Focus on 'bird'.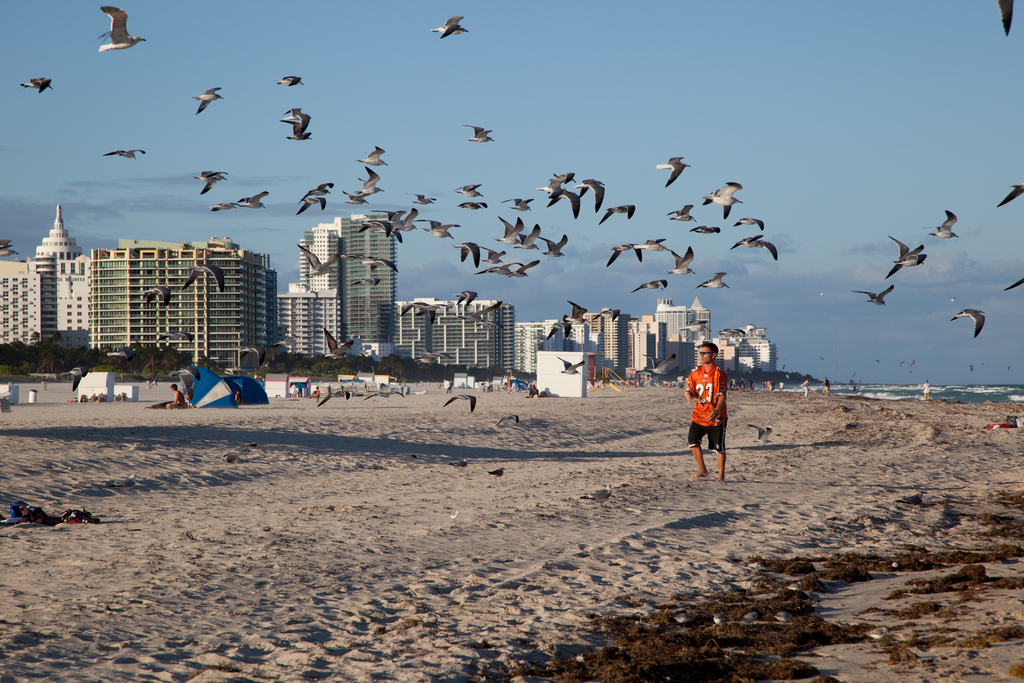
Focused at left=209, top=201, right=237, bottom=213.
